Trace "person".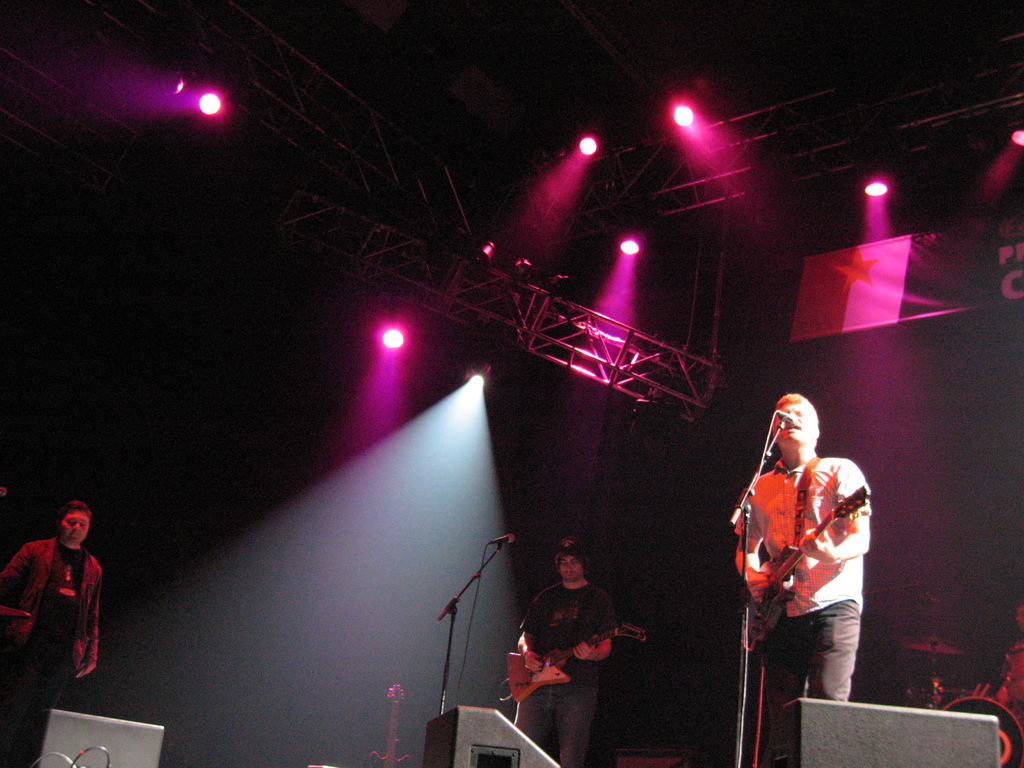
Traced to {"left": 726, "top": 385, "right": 877, "bottom": 767}.
